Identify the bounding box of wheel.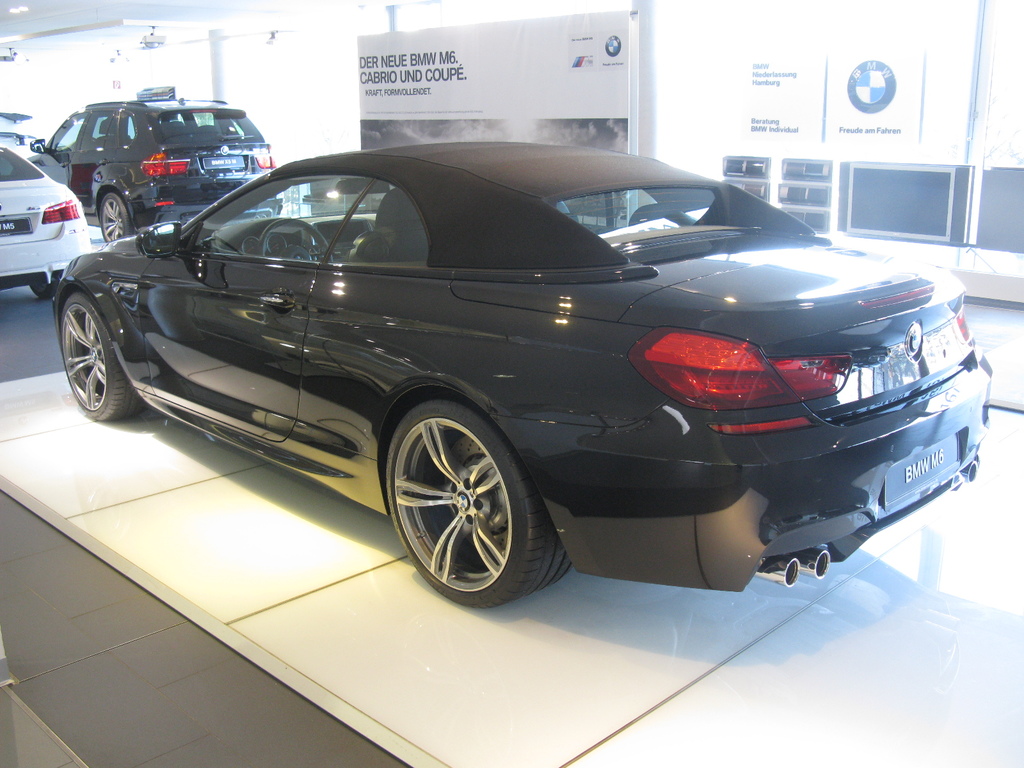
<region>93, 193, 134, 240</region>.
